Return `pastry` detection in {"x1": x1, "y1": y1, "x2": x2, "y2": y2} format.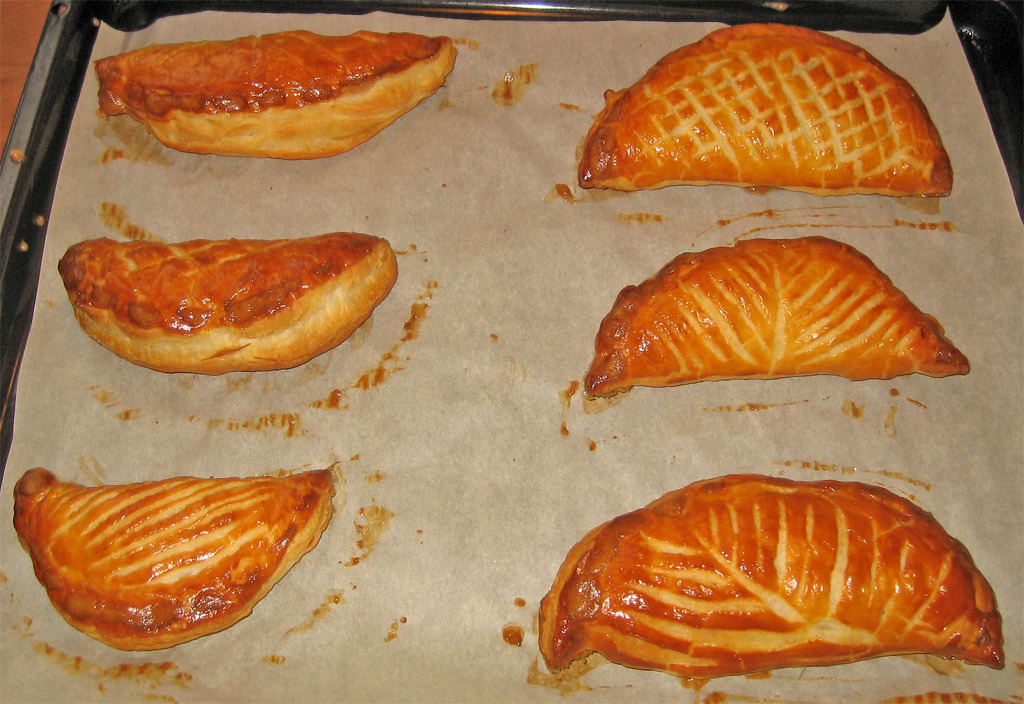
{"x1": 540, "y1": 473, "x2": 1004, "y2": 678}.
